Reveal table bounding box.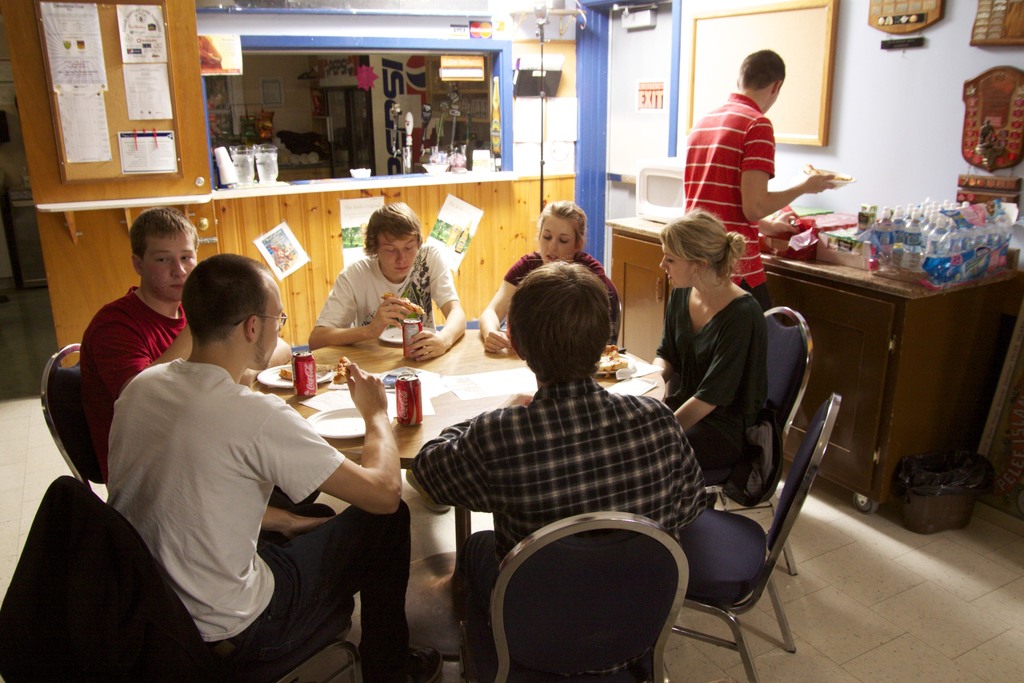
Revealed: {"x1": 238, "y1": 328, "x2": 669, "y2": 670}.
